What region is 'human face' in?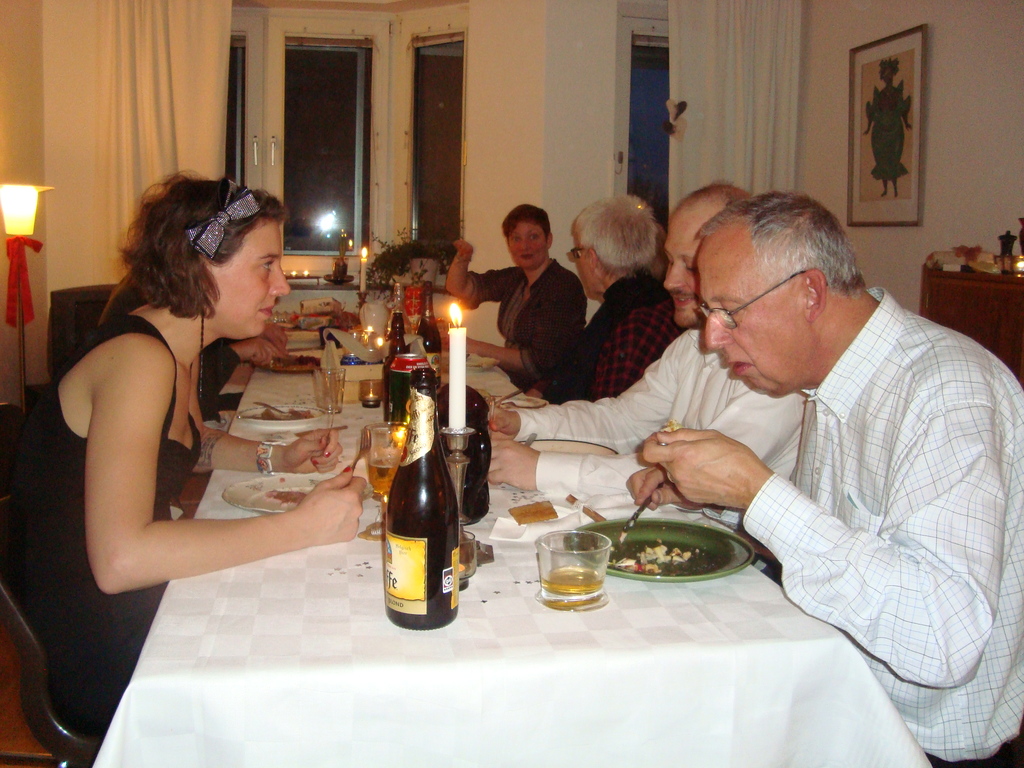
701 239 810 392.
